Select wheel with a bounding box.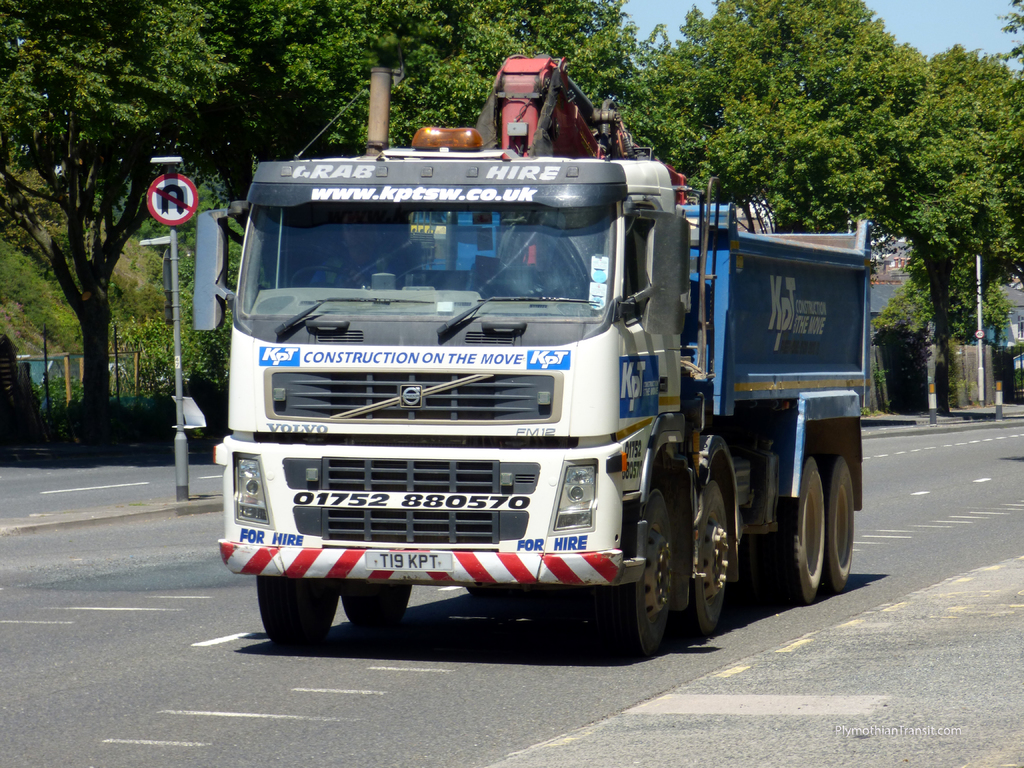
769/452/829/603.
